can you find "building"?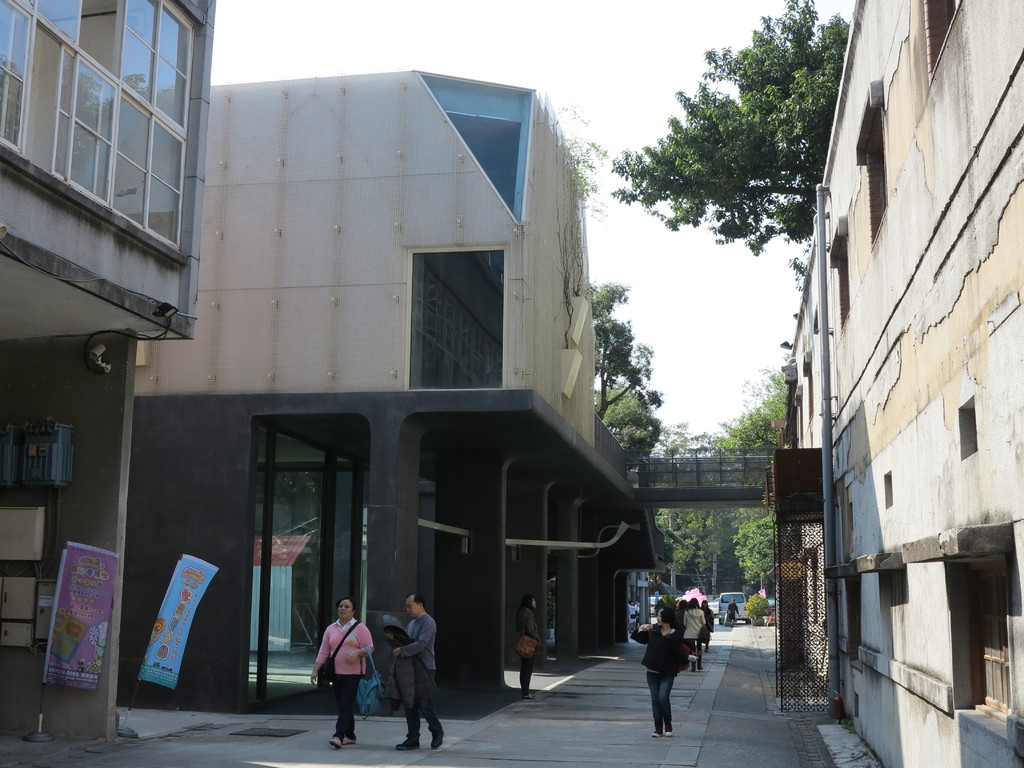
Yes, bounding box: {"left": 0, "top": 0, "right": 215, "bottom": 766}.
